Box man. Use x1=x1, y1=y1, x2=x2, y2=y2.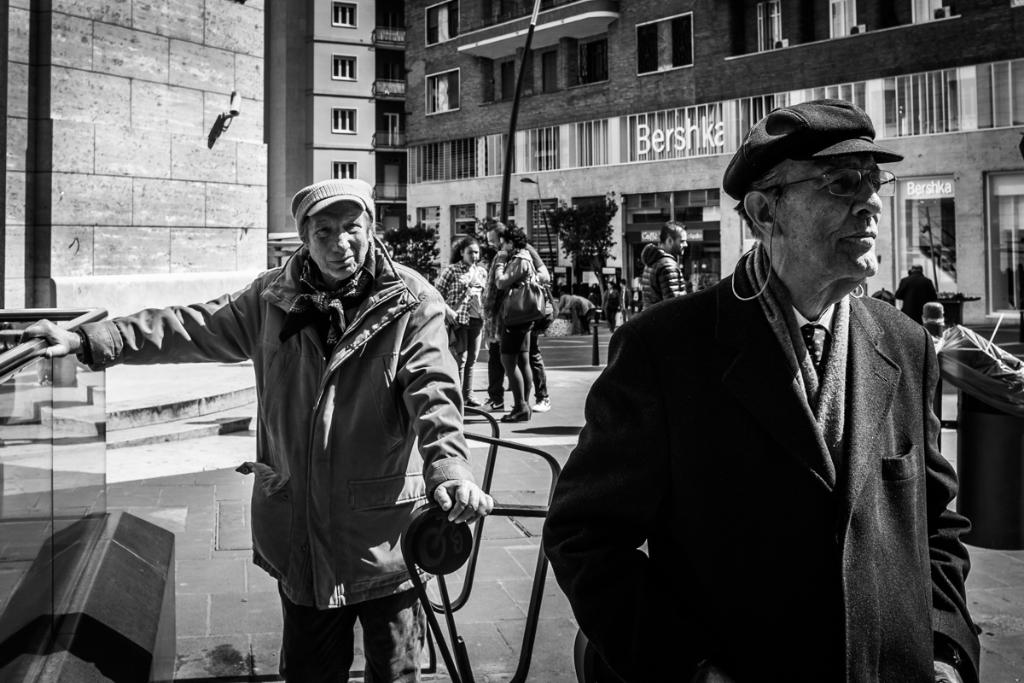
x1=558, y1=87, x2=963, y2=676.
